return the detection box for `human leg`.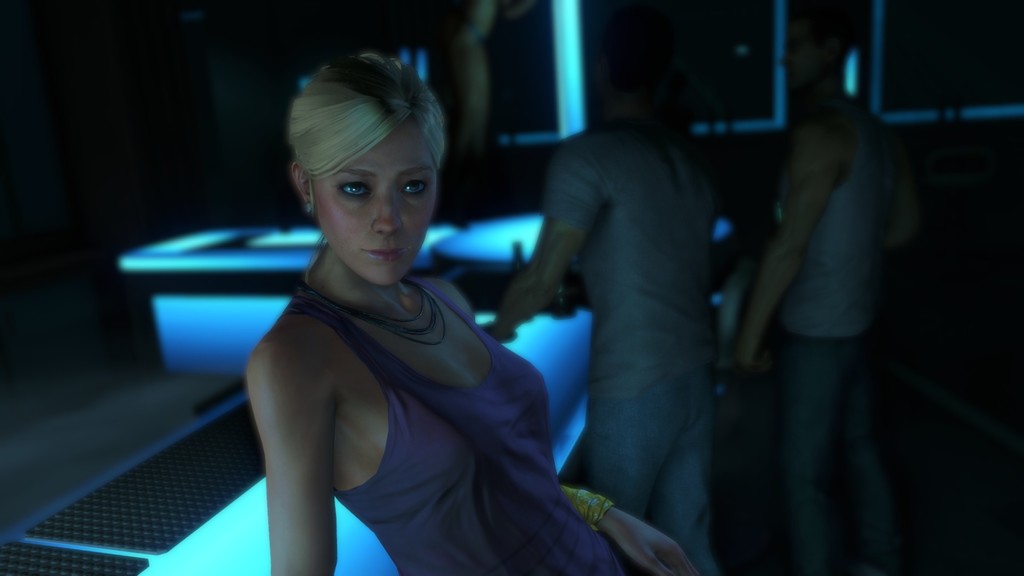
(833,333,902,575).
